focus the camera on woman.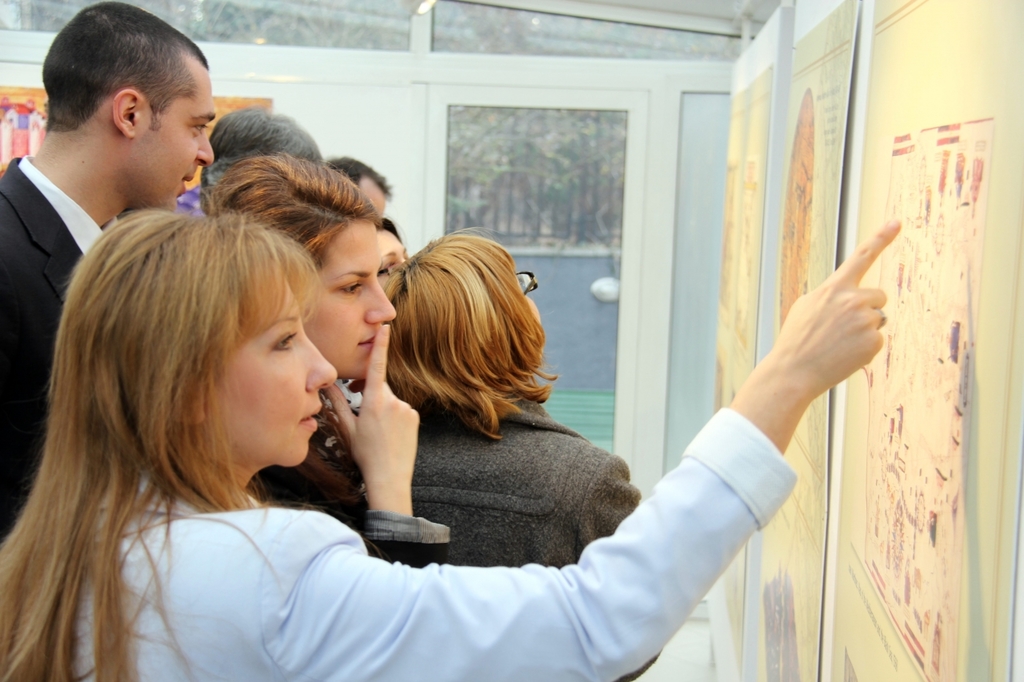
Focus region: bbox=[0, 186, 902, 681].
